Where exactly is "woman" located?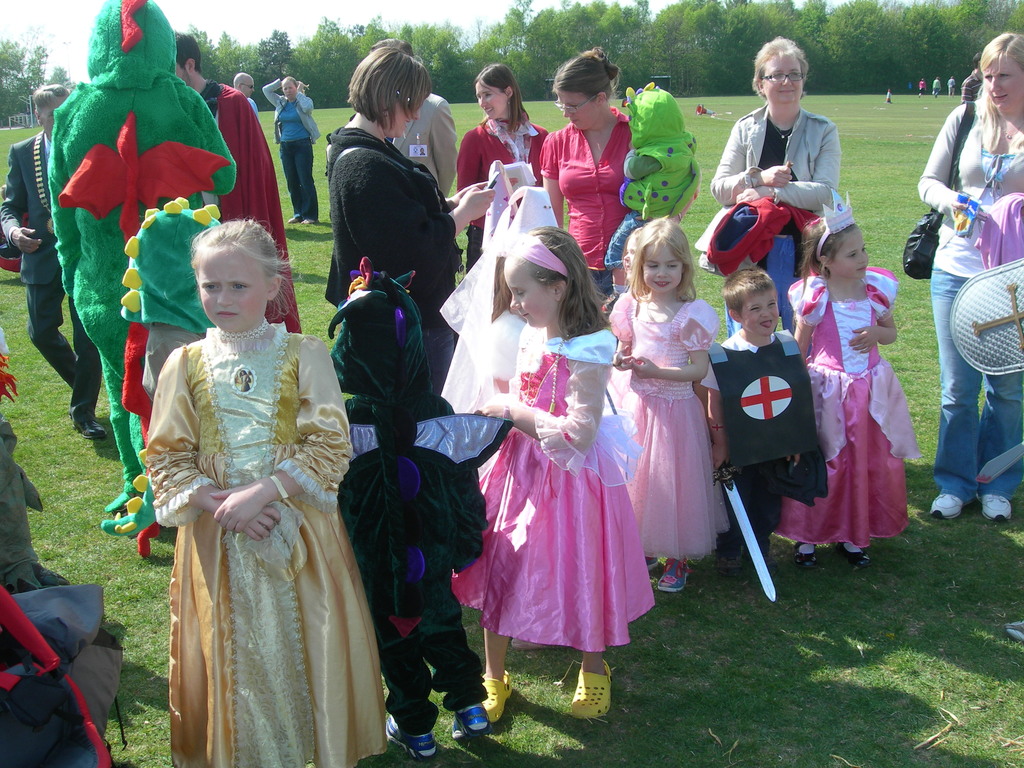
Its bounding box is 457:63:551:268.
